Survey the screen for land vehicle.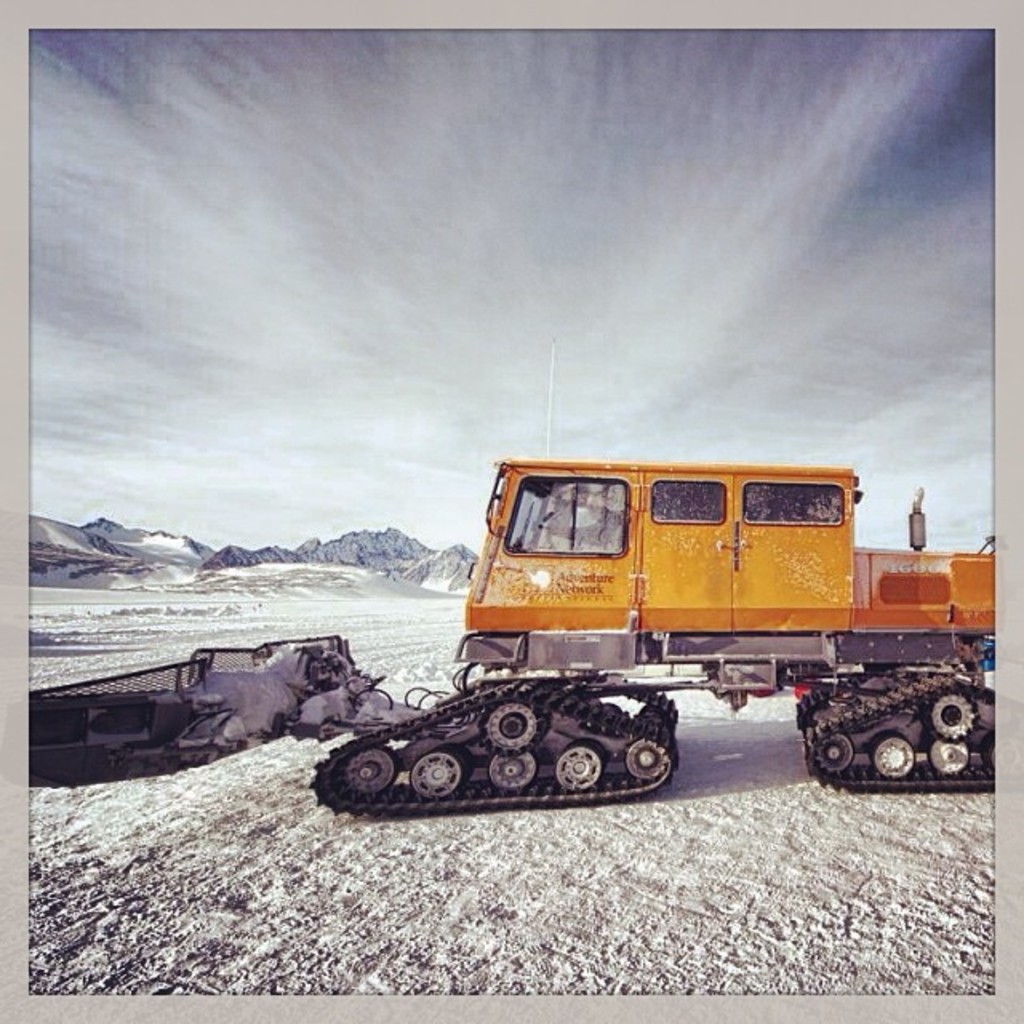
Survey found: {"x1": 379, "y1": 430, "x2": 997, "y2": 802}.
